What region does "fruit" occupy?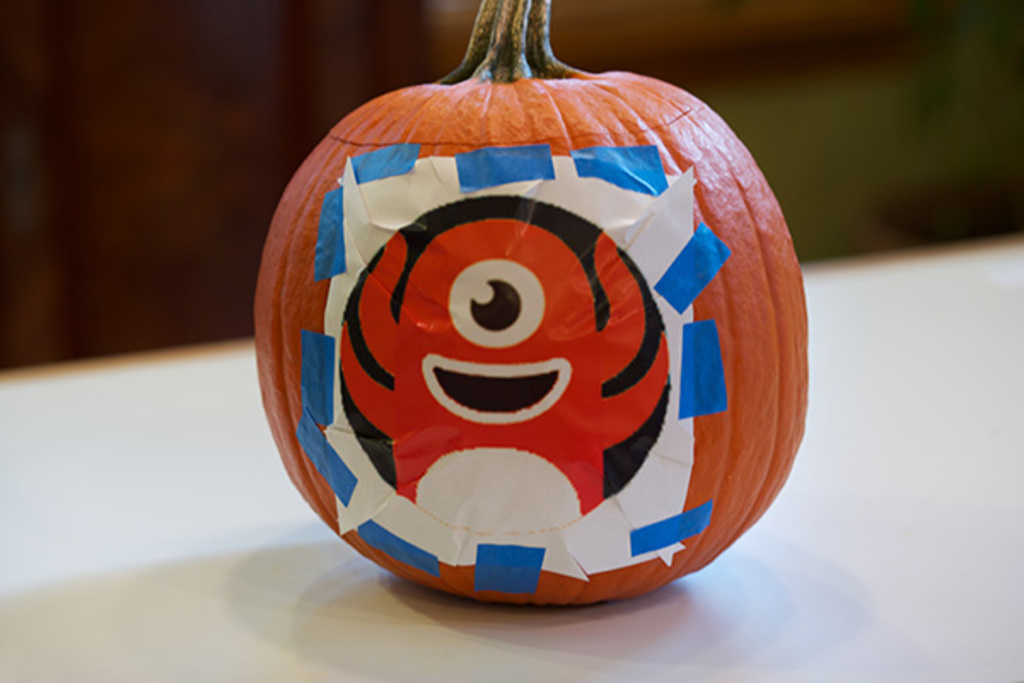
(258,0,809,599).
